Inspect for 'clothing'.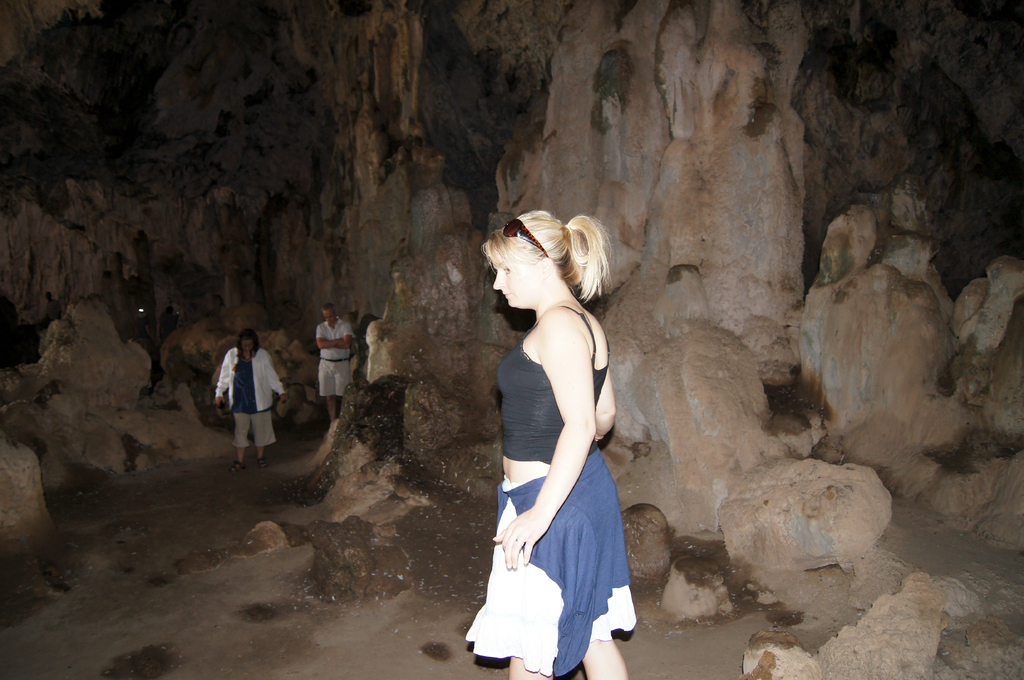
Inspection: {"left": 216, "top": 339, "right": 282, "bottom": 438}.
